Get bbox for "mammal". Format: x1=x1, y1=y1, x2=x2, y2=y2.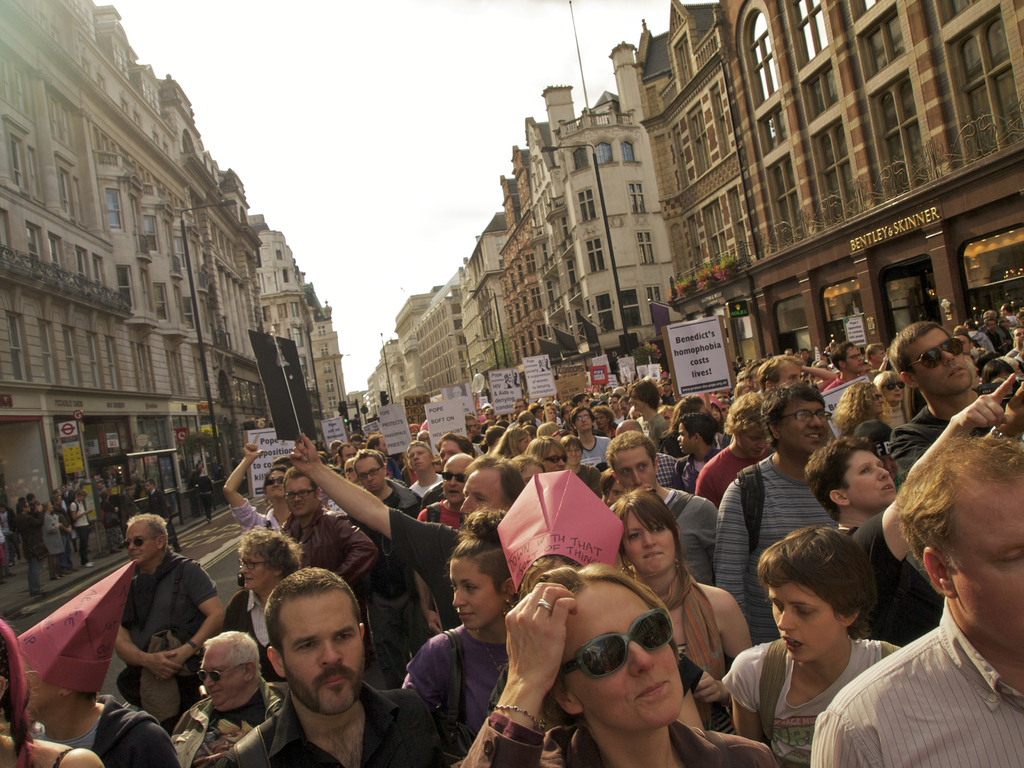
x1=191, y1=459, x2=212, y2=529.
